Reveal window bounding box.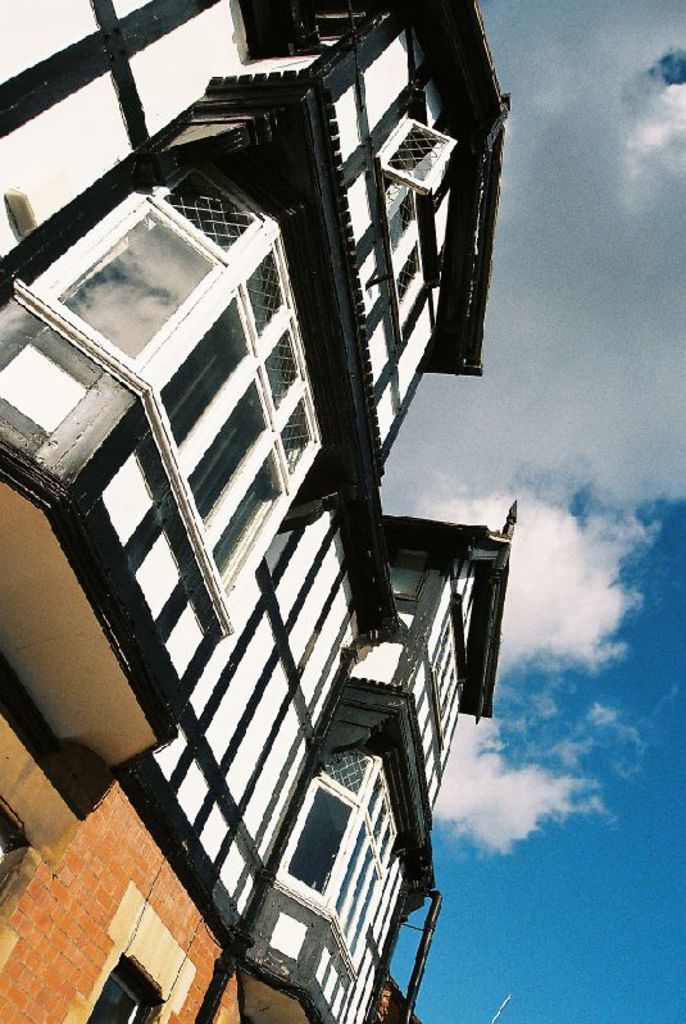
Revealed: [0,167,323,686].
